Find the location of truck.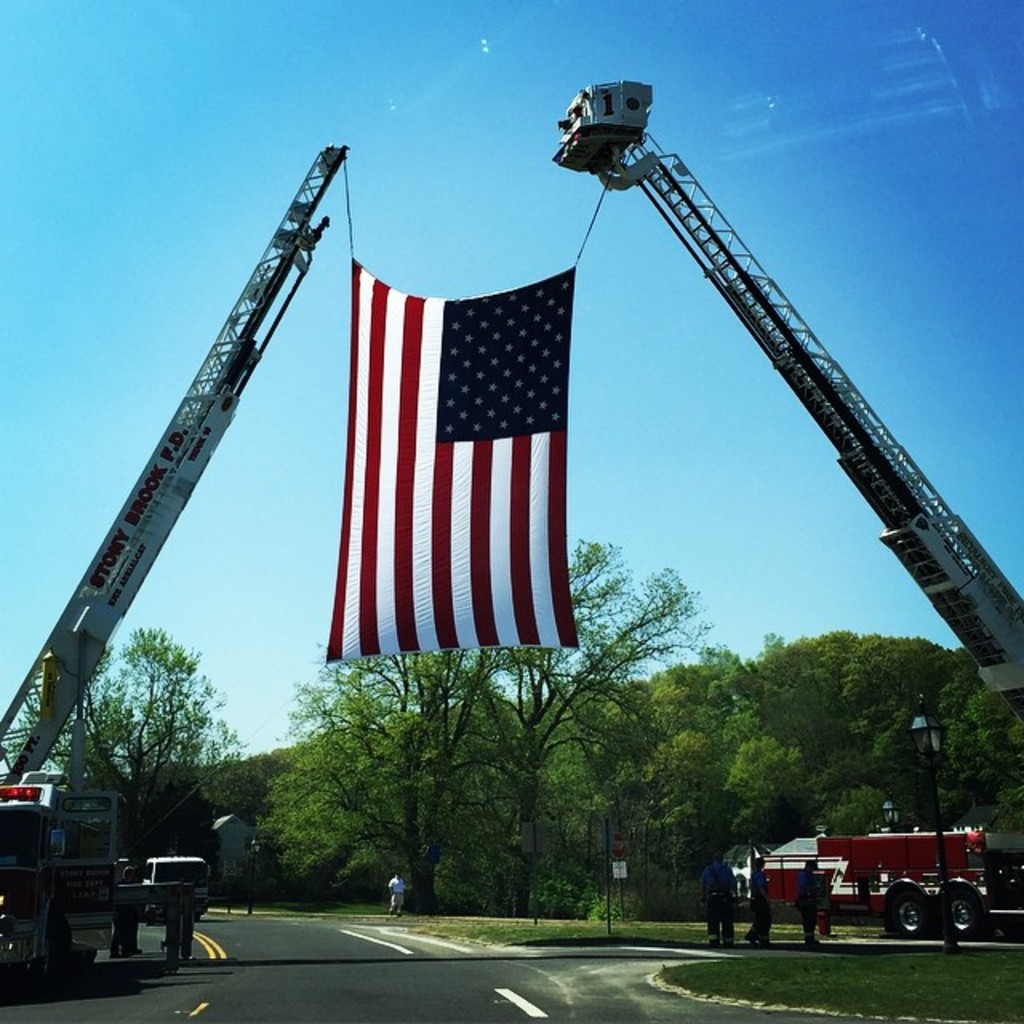
Location: x1=138 y1=850 x2=211 y2=920.
